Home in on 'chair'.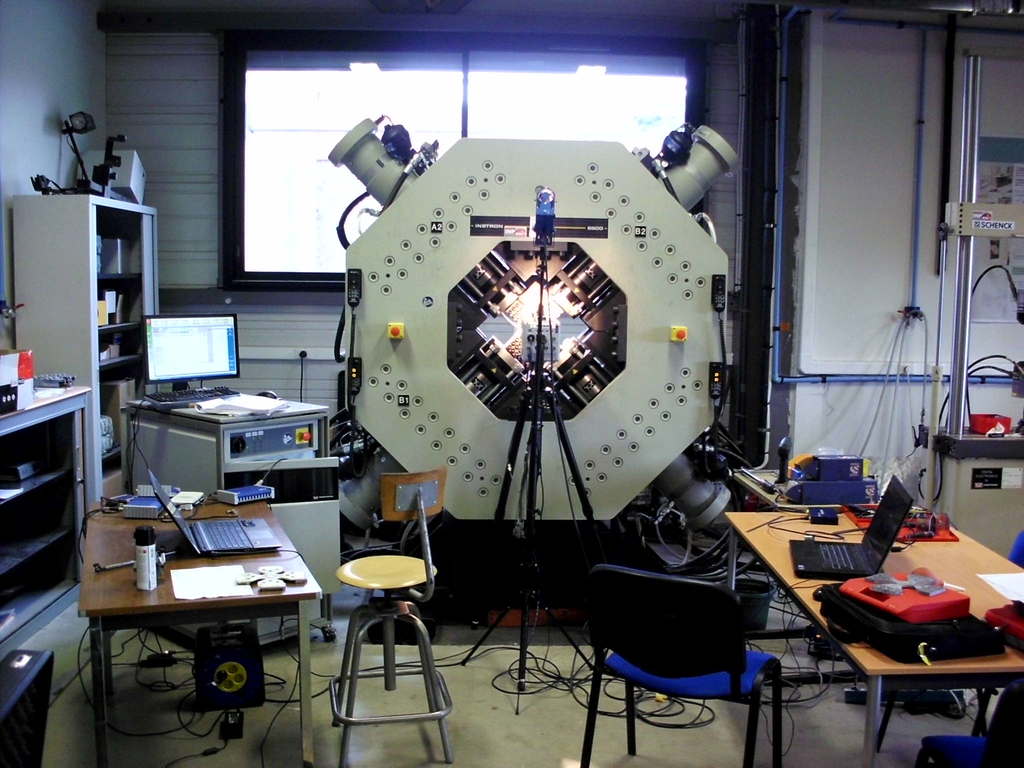
Homed in at <region>586, 550, 795, 758</region>.
